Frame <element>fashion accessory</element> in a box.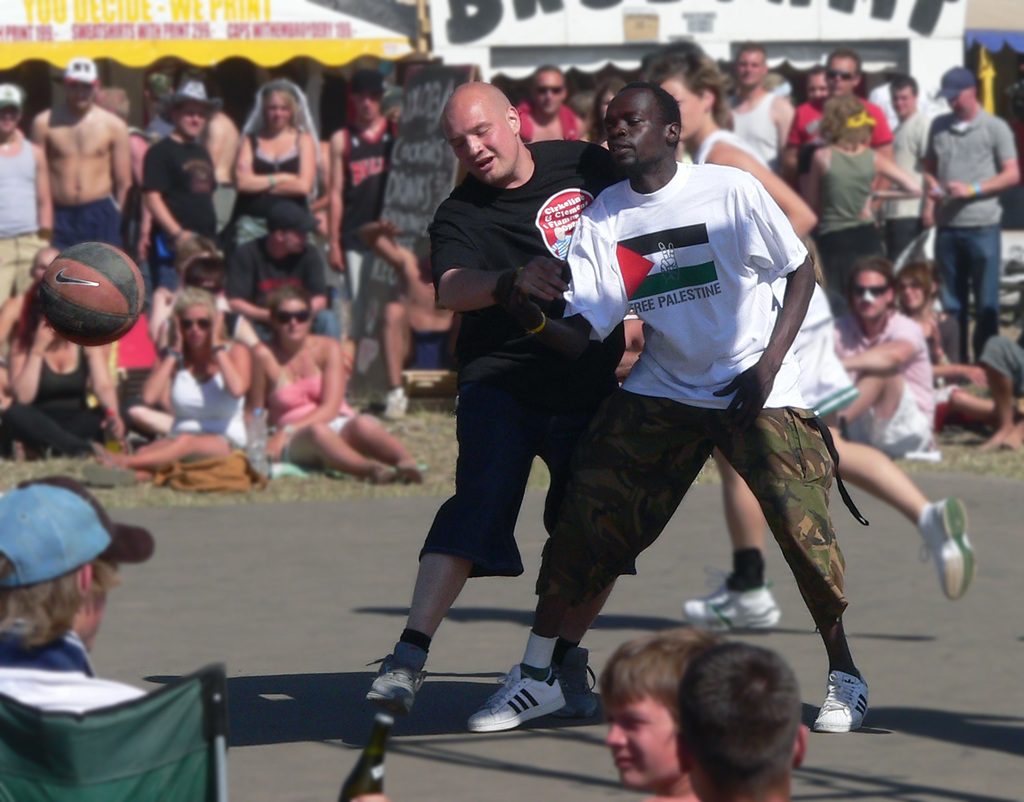
box(348, 70, 391, 92).
